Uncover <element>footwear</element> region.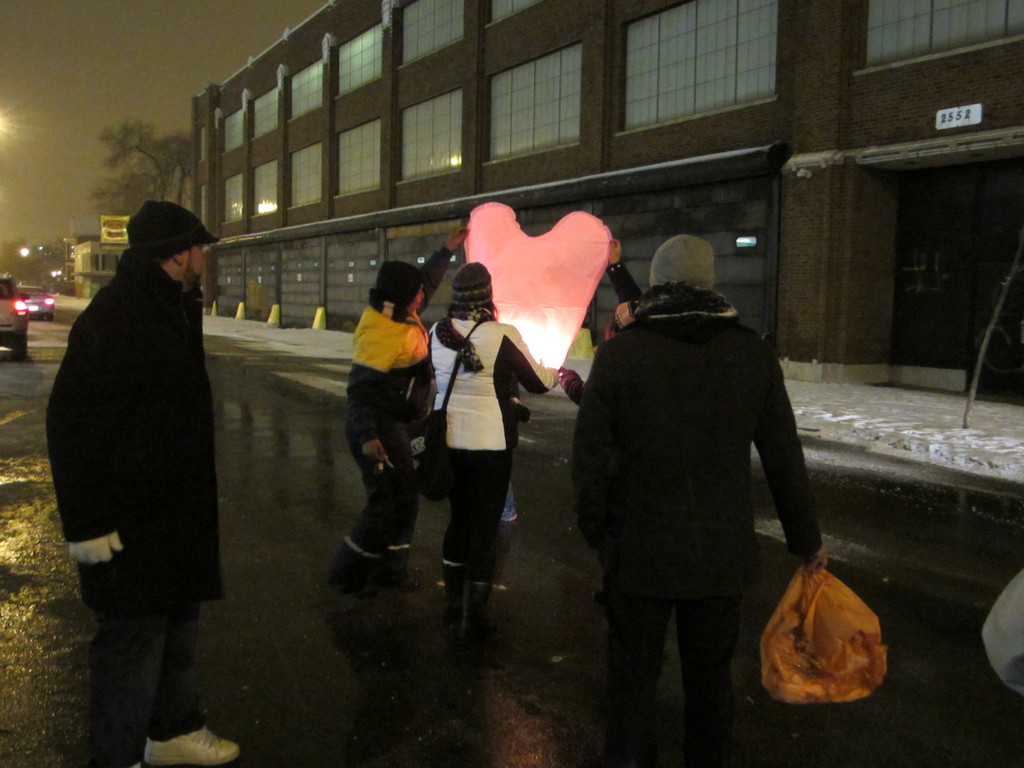
Uncovered: x1=442 y1=562 x2=467 y2=621.
